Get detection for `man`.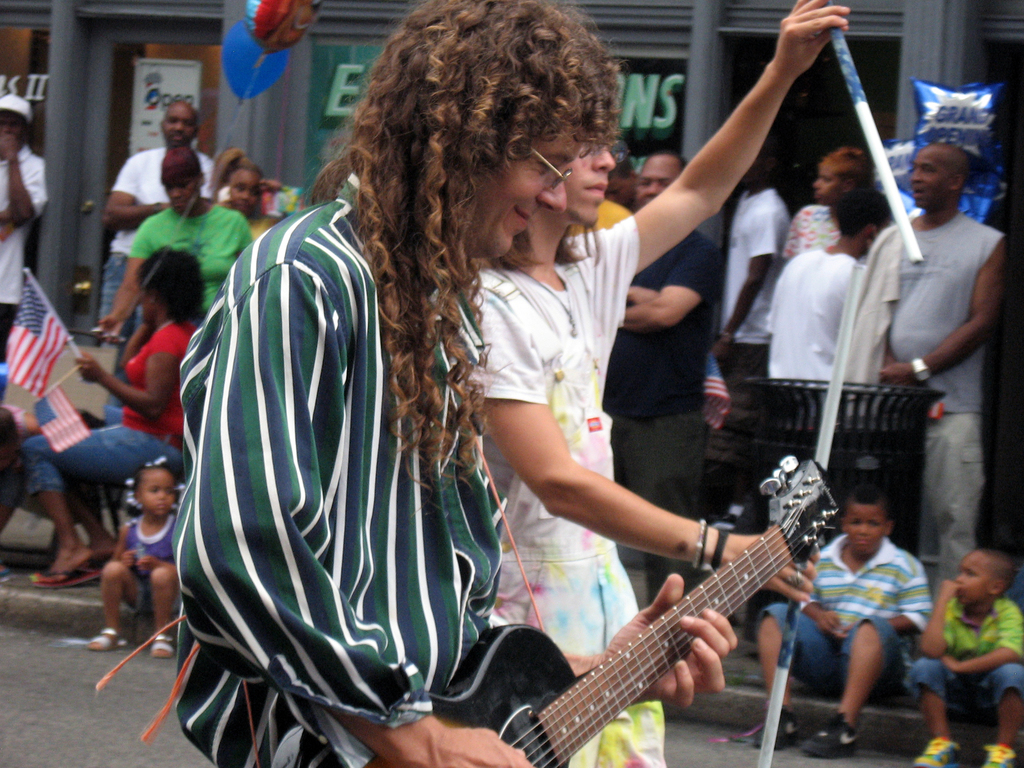
Detection: bbox(157, 42, 844, 730).
